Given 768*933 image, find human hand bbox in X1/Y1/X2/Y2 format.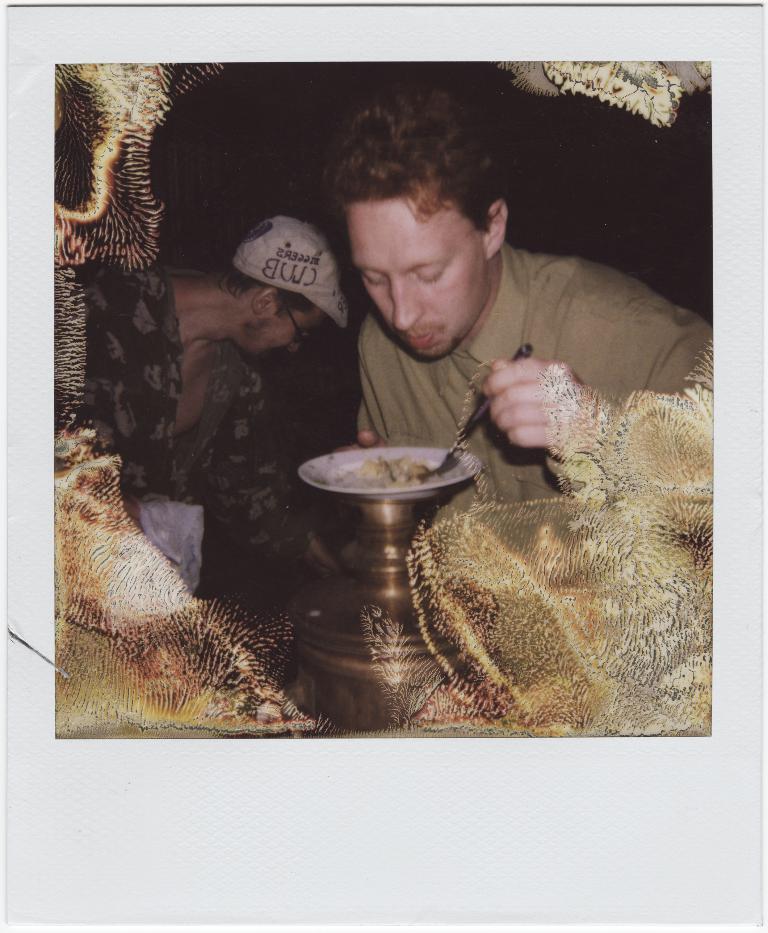
303/535/341/581.
